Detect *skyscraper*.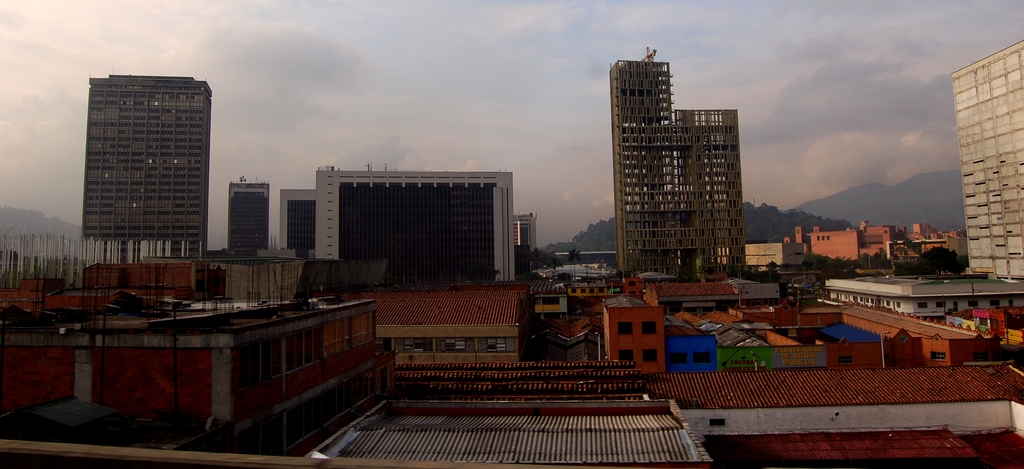
Detected at bbox=[947, 40, 1023, 274].
